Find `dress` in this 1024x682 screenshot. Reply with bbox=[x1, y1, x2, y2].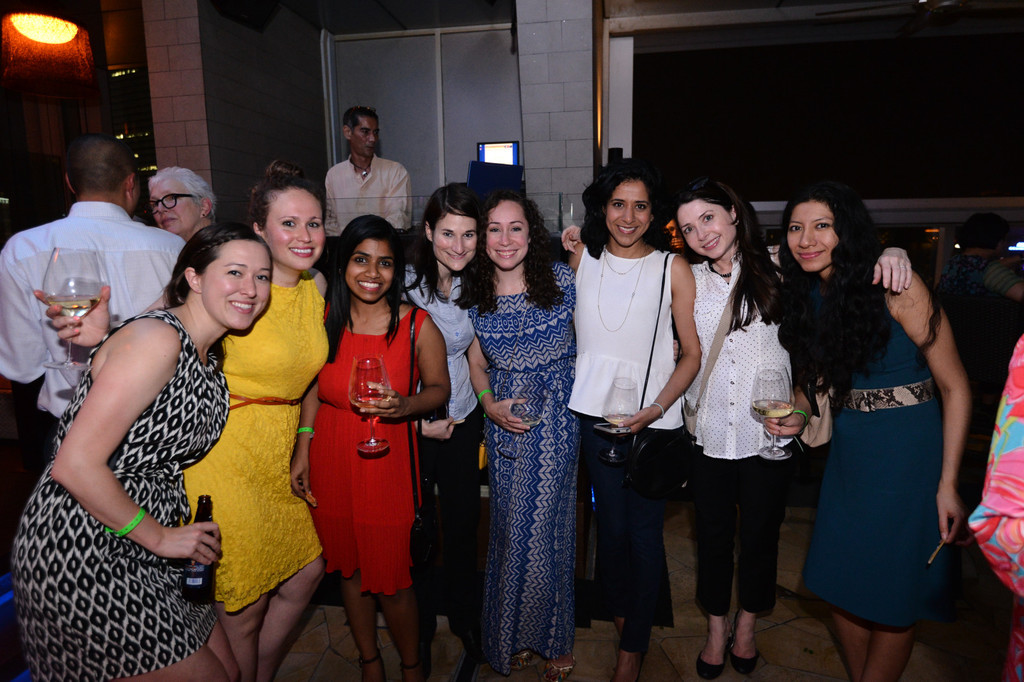
bbox=[301, 305, 428, 595].
